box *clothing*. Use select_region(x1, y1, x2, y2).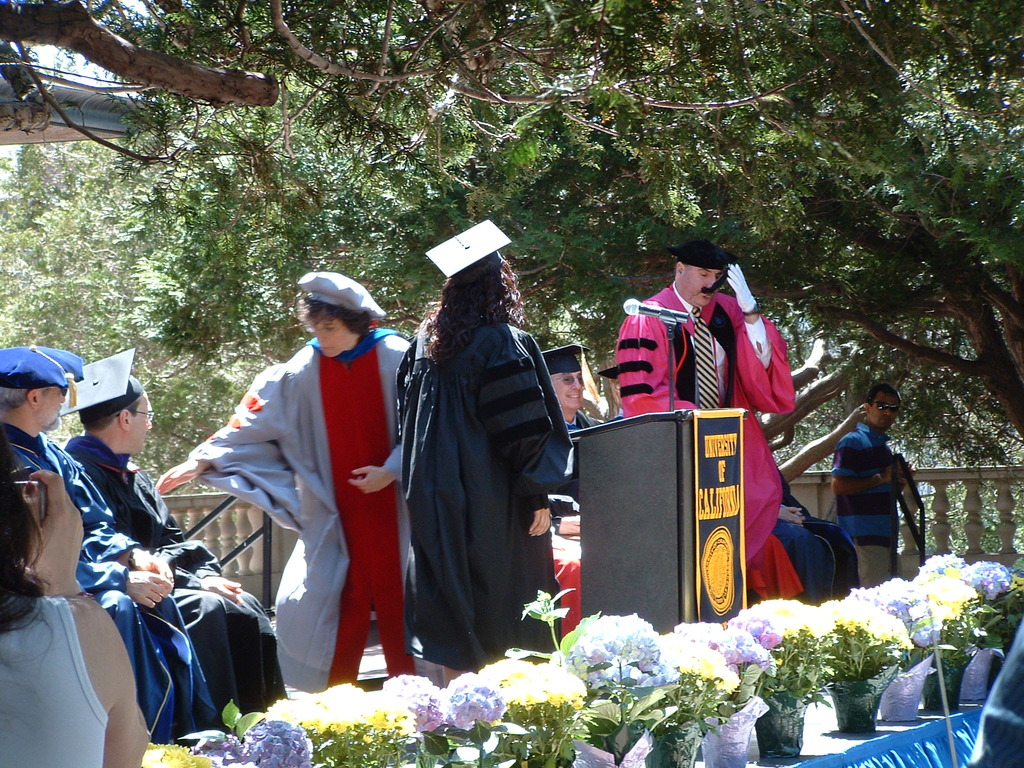
select_region(0, 596, 116, 766).
